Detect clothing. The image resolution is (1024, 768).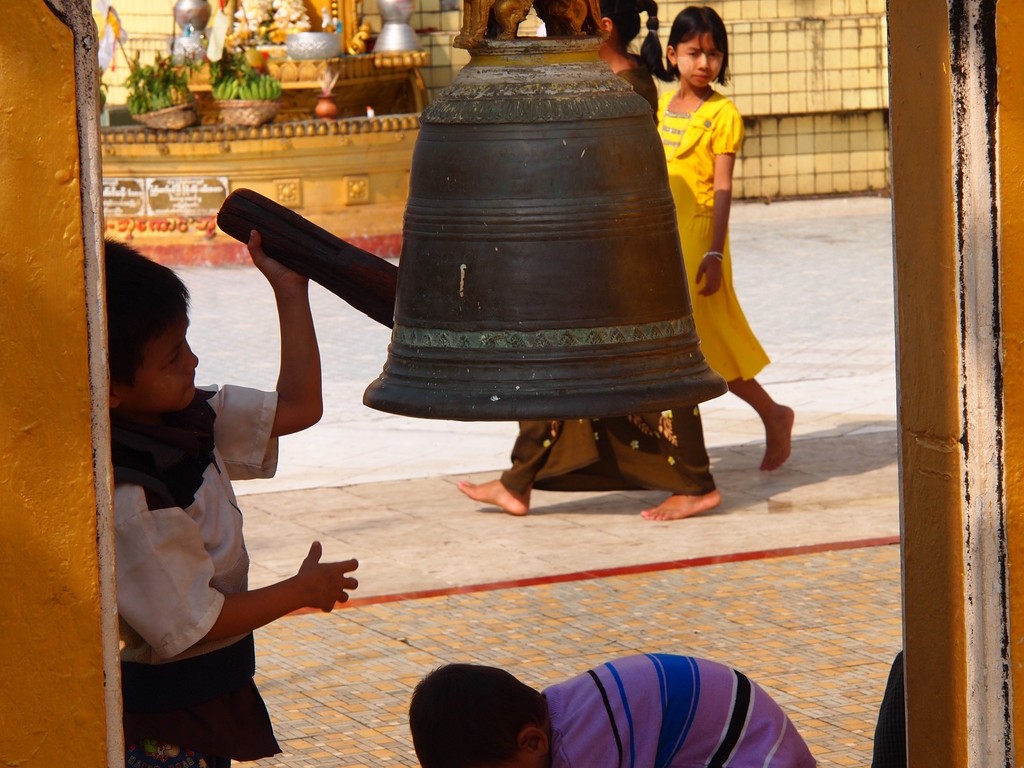
rect(644, 42, 768, 393).
